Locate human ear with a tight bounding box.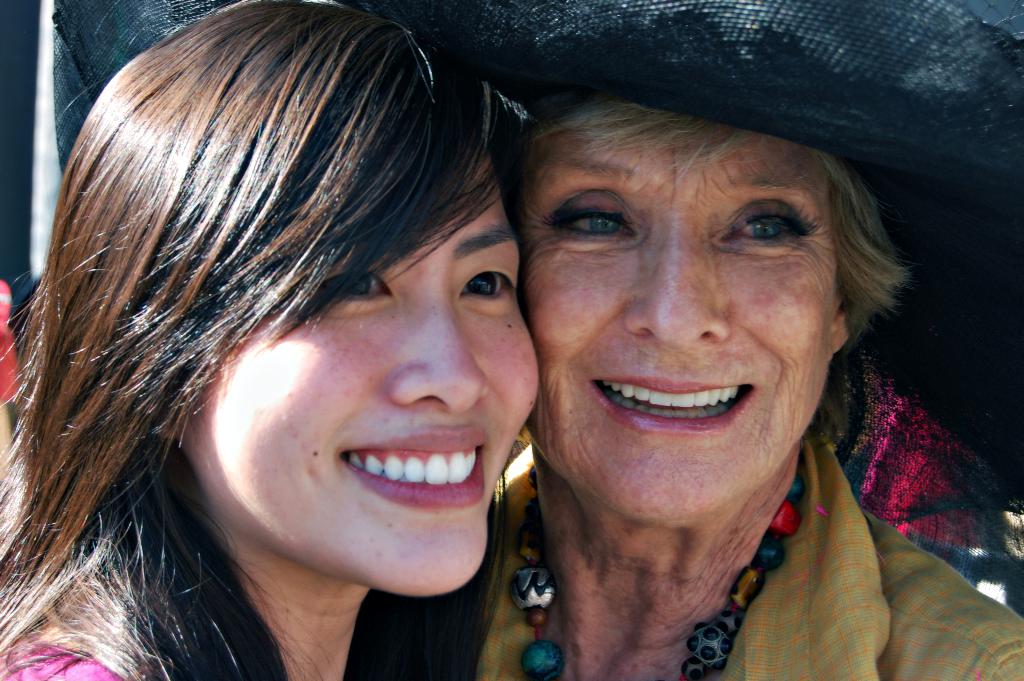
pyautogui.locateOnScreen(824, 301, 852, 359).
